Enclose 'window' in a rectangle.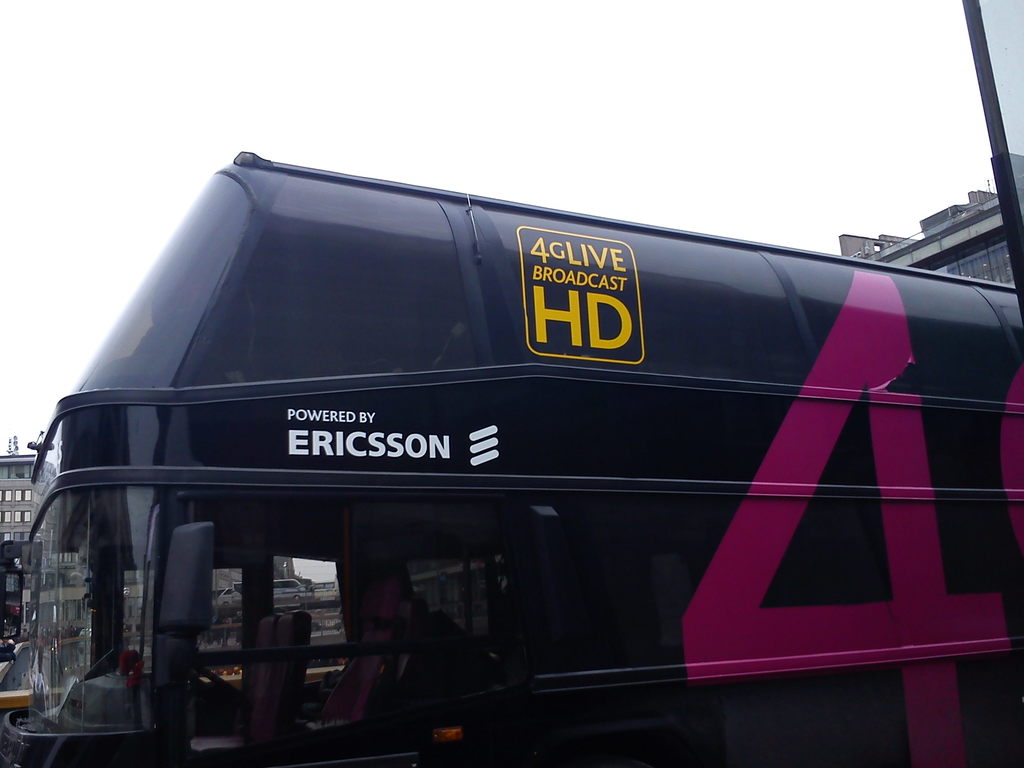
[15,486,32,502].
